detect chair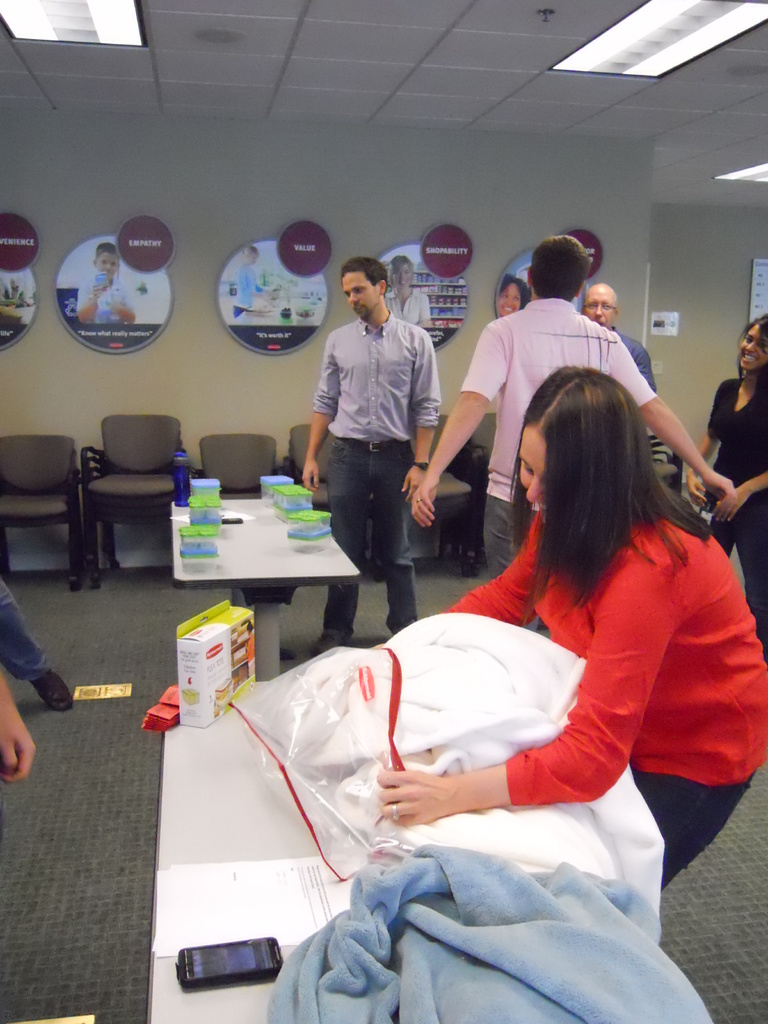
[left=280, top=417, right=339, bottom=483]
